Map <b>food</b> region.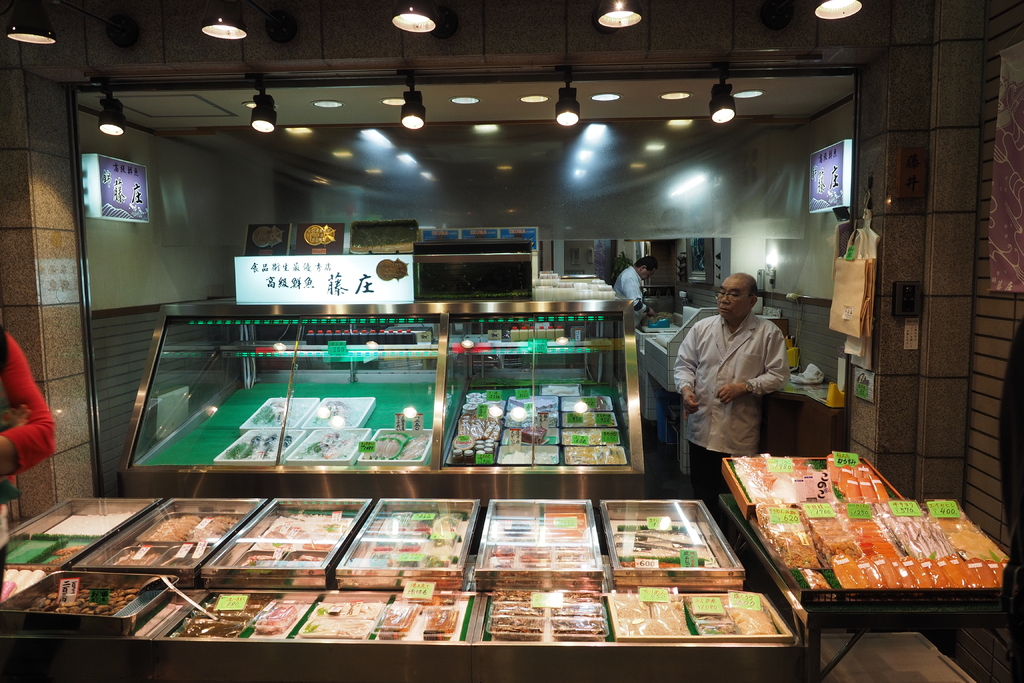
Mapped to box(303, 599, 379, 642).
